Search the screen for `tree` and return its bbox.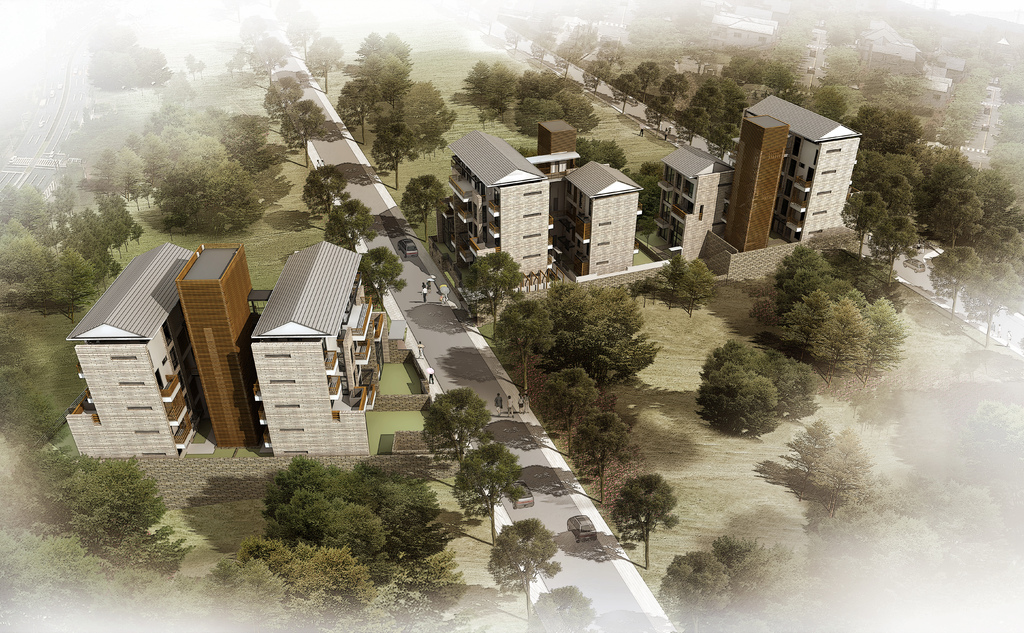
Found: [530,585,595,632].
